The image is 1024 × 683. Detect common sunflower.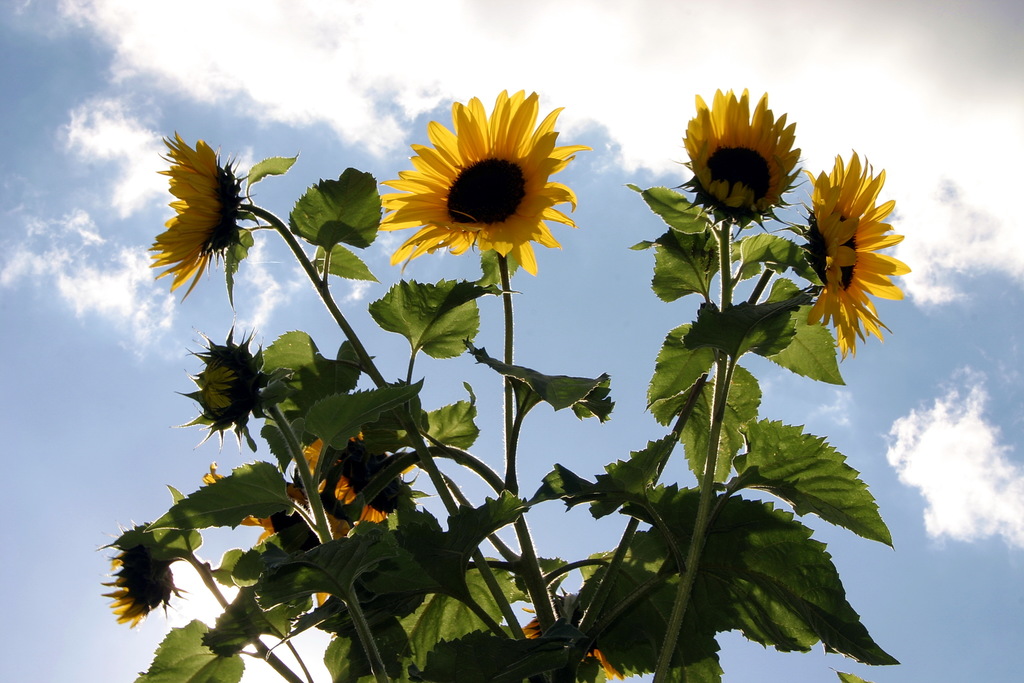
Detection: l=95, t=520, r=189, b=632.
